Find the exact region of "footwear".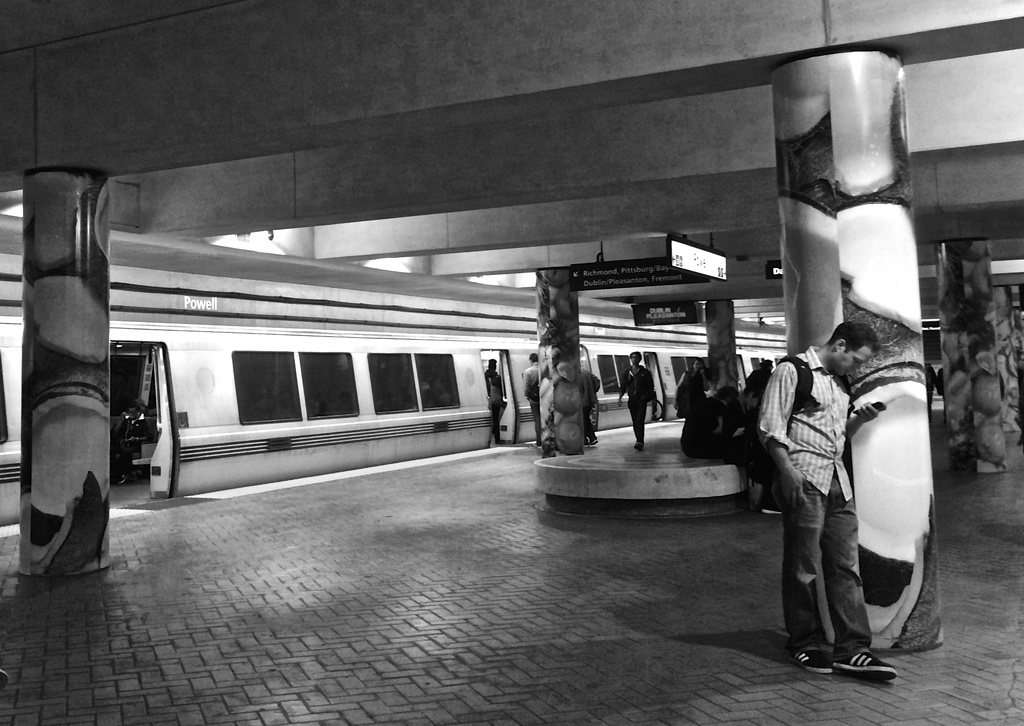
Exact region: (x1=792, y1=643, x2=838, y2=672).
